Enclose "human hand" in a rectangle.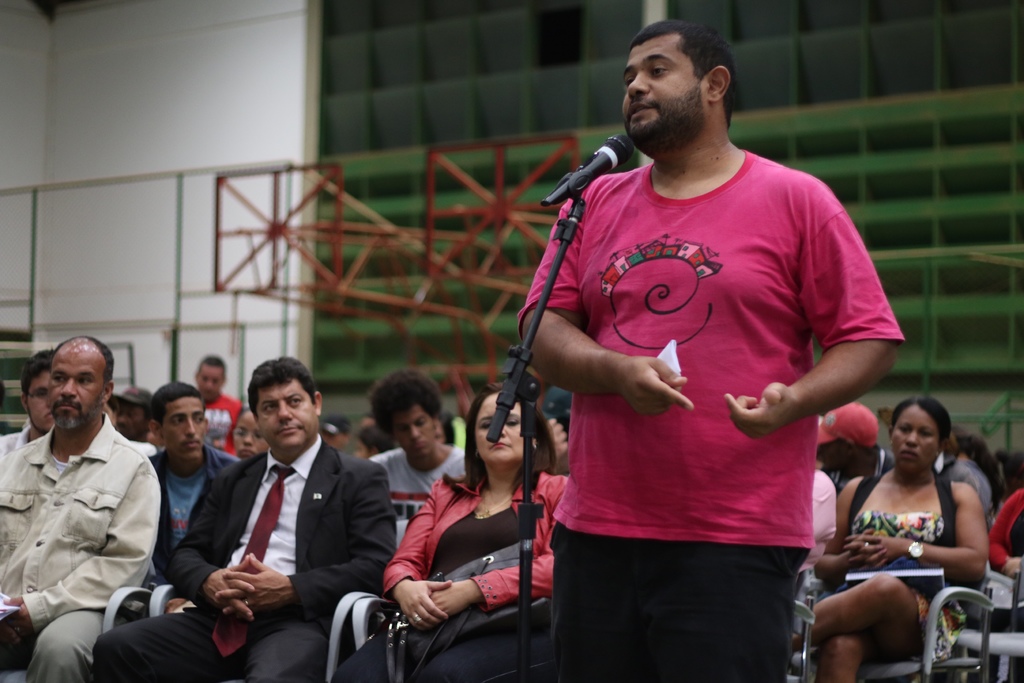
<bbox>204, 552, 255, 623</bbox>.
